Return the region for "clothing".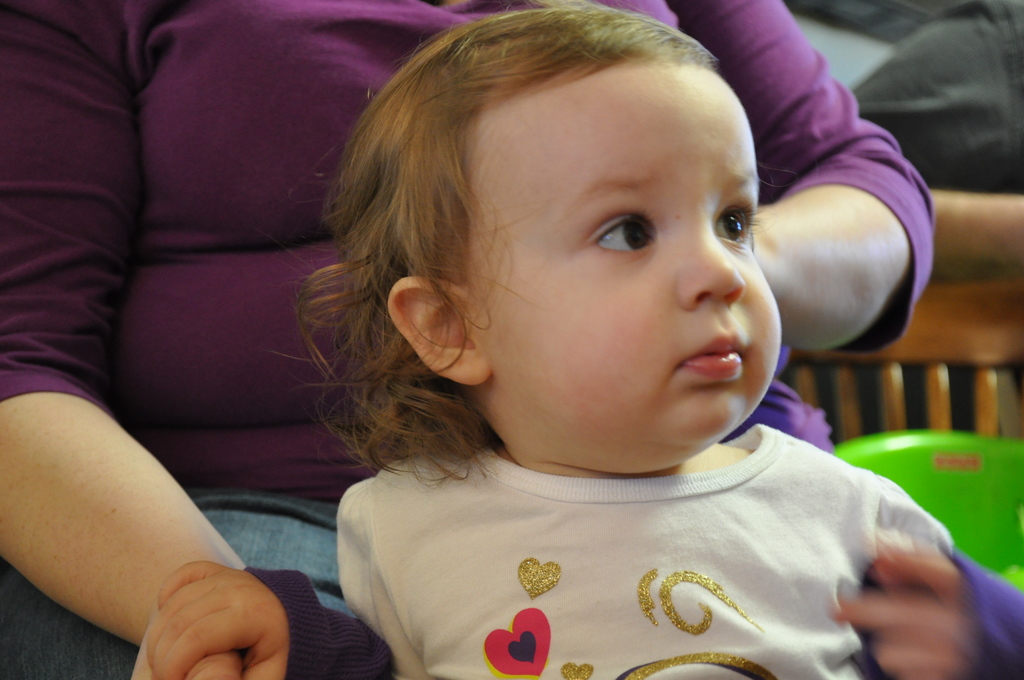
bbox(0, 0, 947, 679).
